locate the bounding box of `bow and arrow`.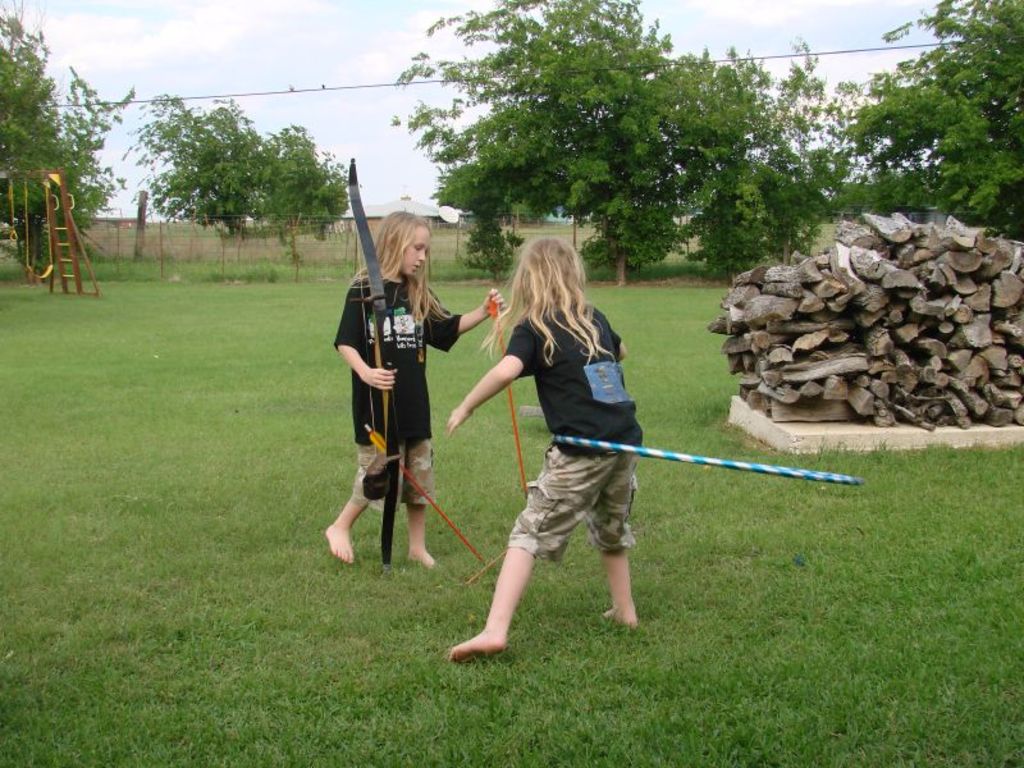
Bounding box: bbox(364, 428, 490, 571).
